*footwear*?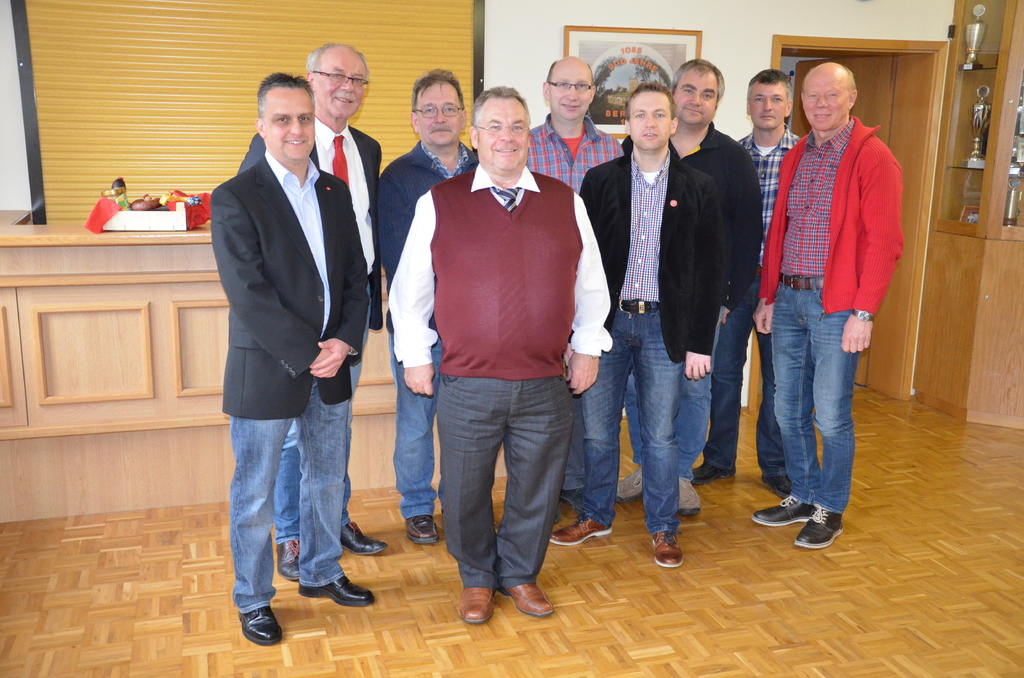
550:514:612:543
